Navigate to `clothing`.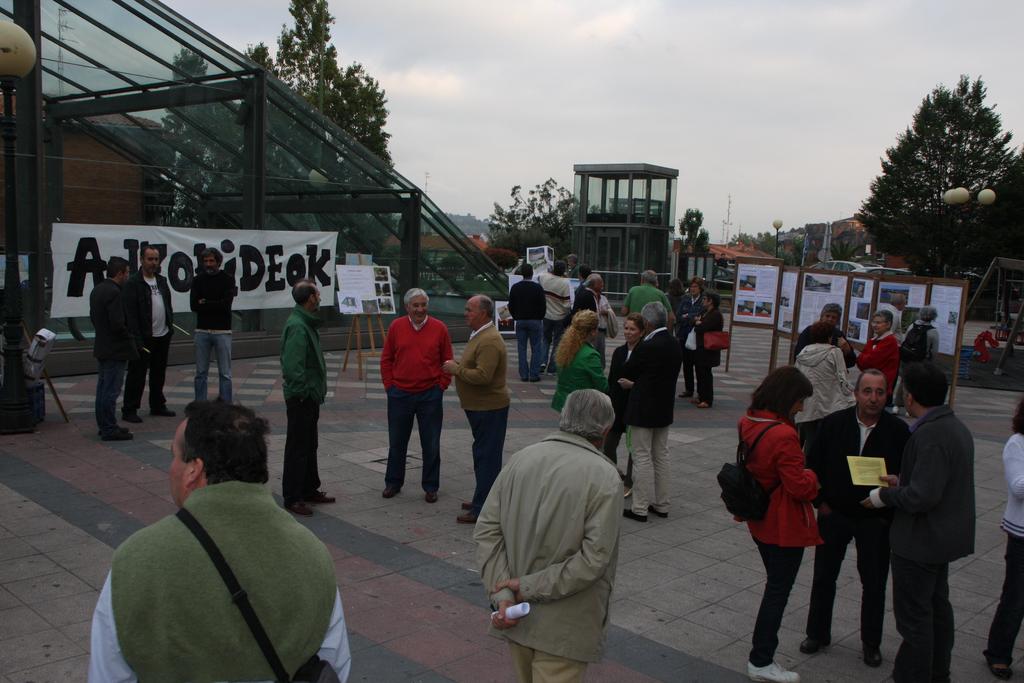
Navigation target: l=975, t=332, r=1002, b=368.
